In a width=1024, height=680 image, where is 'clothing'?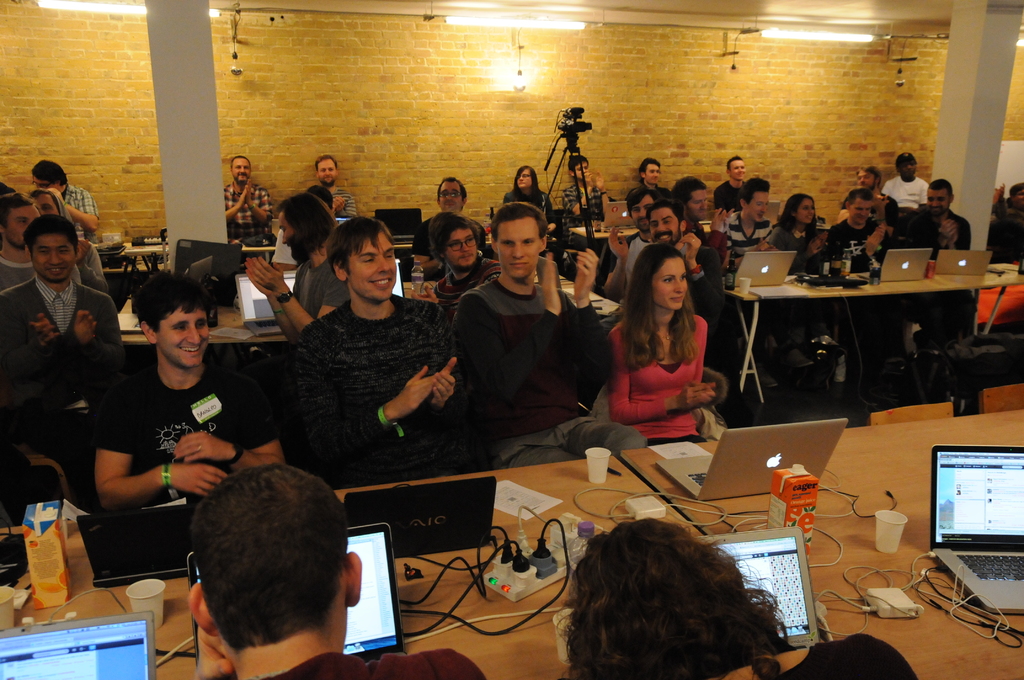
271,644,501,679.
